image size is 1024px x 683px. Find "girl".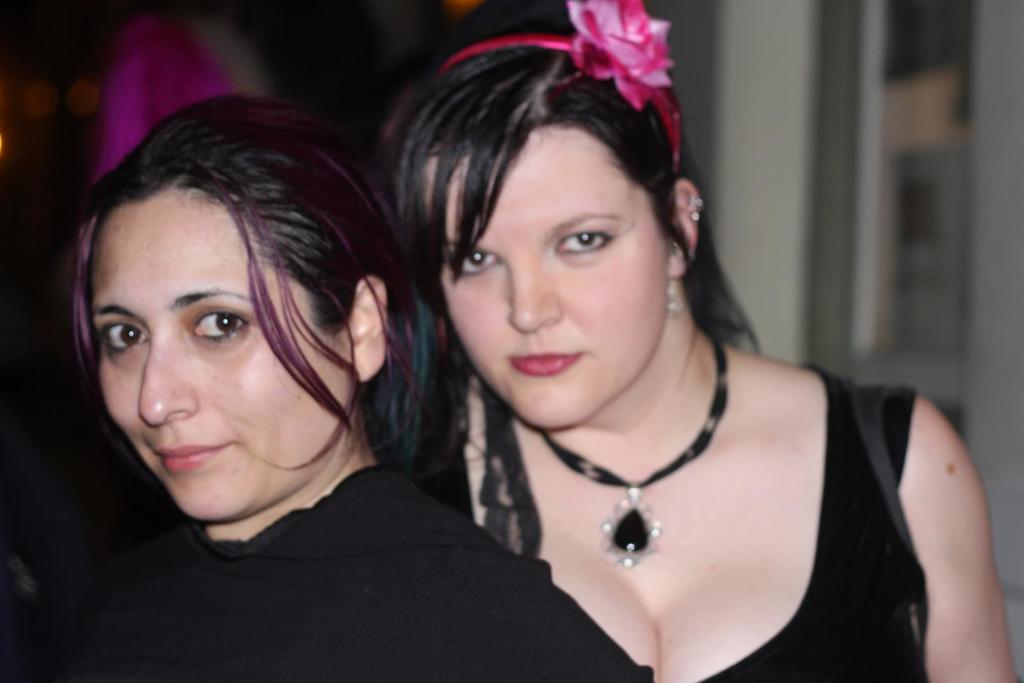
1:83:659:682.
